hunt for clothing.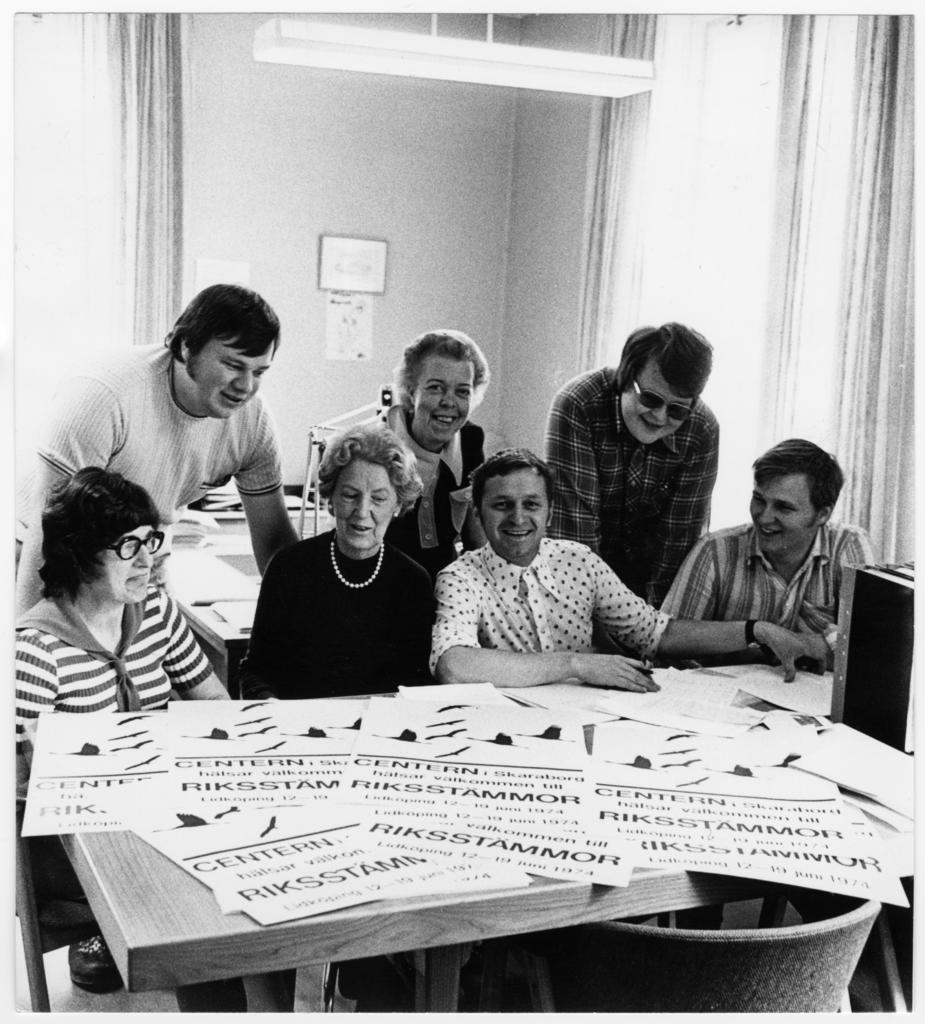
Hunted down at [x1=369, y1=407, x2=494, y2=580].
